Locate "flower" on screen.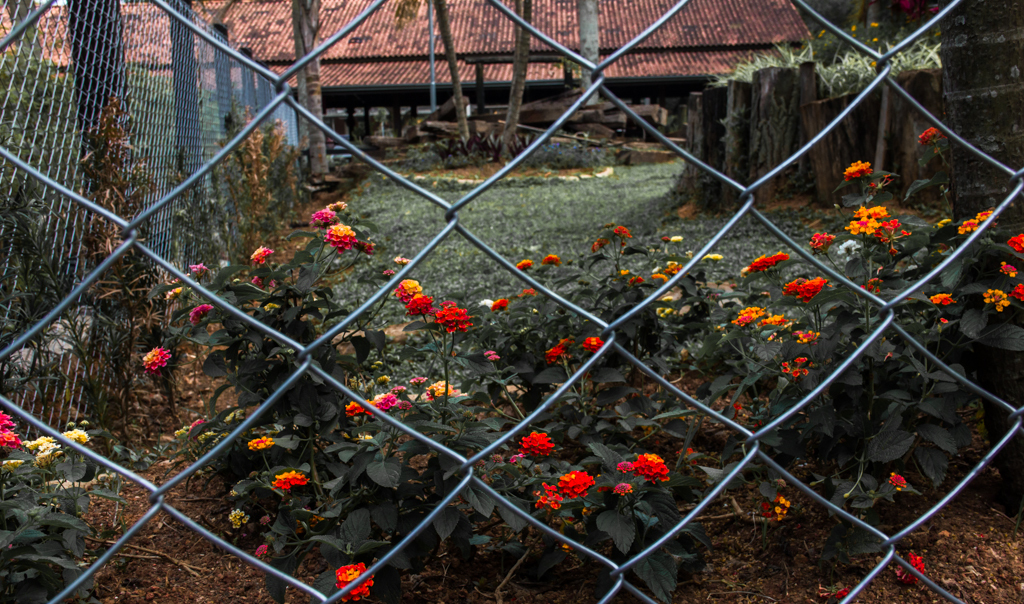
On screen at <box>191,308,211,323</box>.
